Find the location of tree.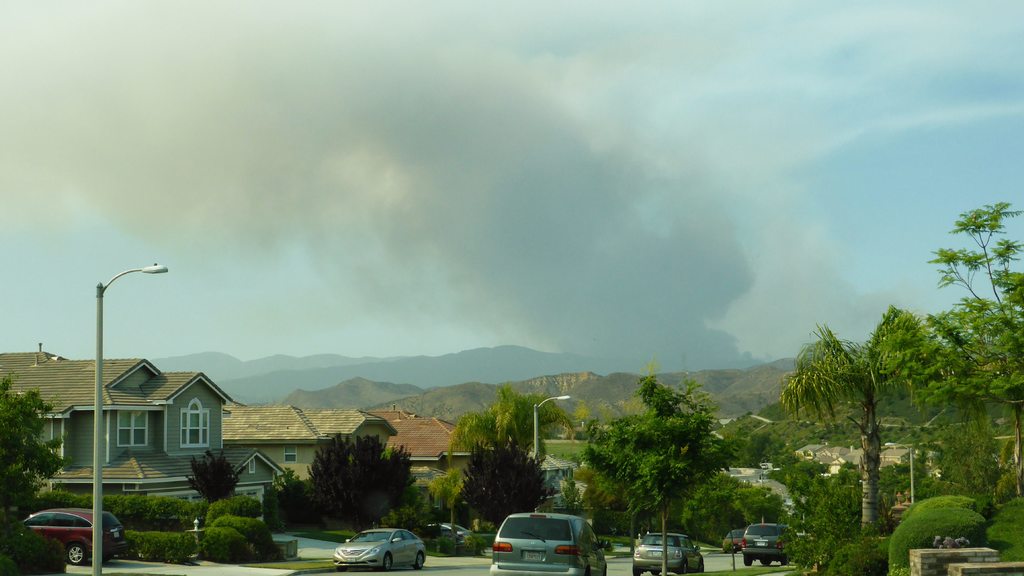
Location: crop(186, 447, 250, 502).
